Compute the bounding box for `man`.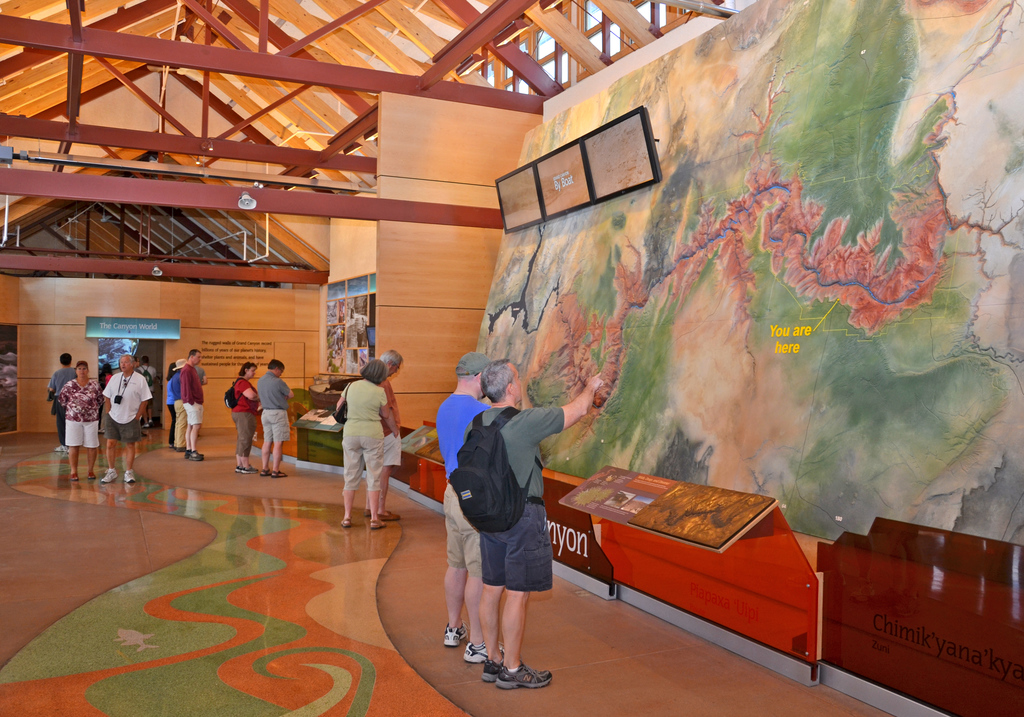
<region>47, 351, 75, 450</region>.
